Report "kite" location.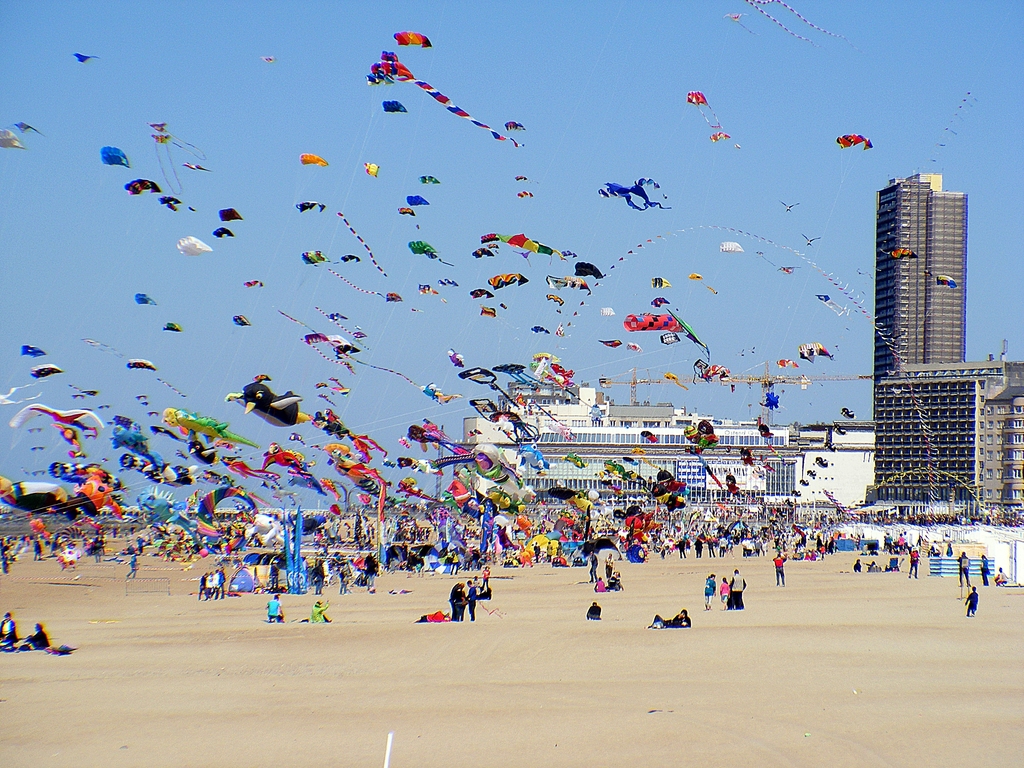
Report: [x1=14, y1=120, x2=41, y2=134].
